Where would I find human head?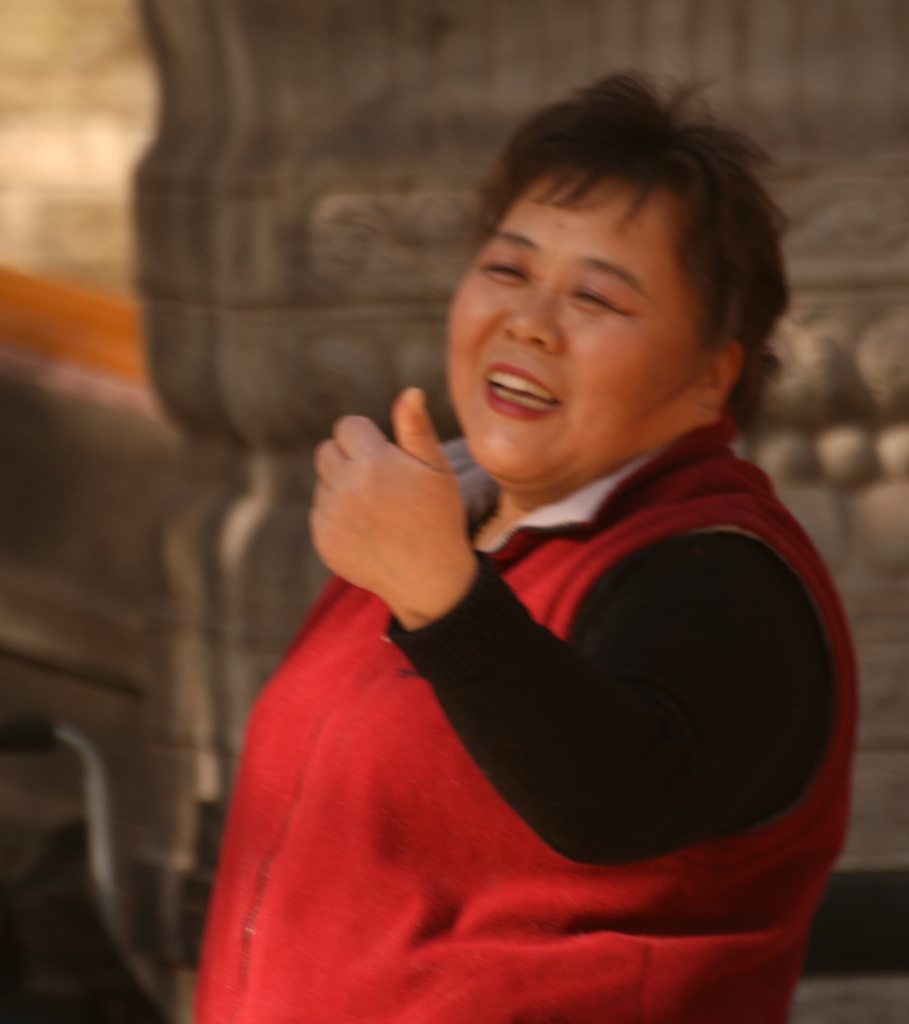
At [left=424, top=70, right=791, bottom=460].
